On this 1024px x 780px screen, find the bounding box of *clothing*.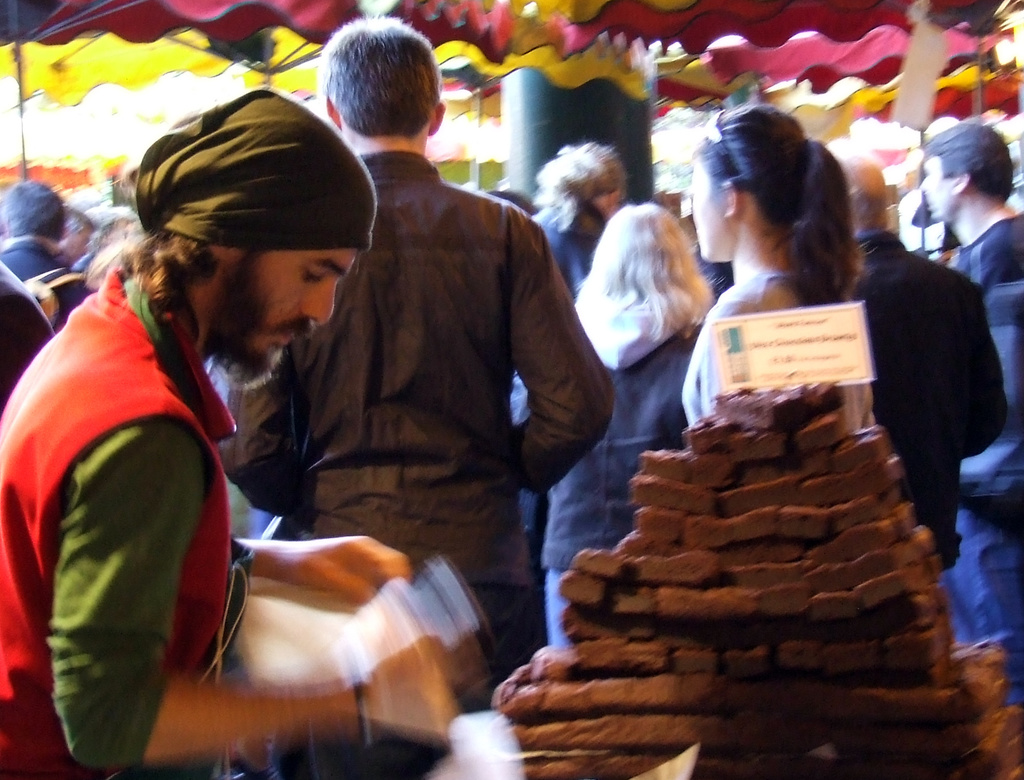
Bounding box: locate(0, 264, 256, 779).
